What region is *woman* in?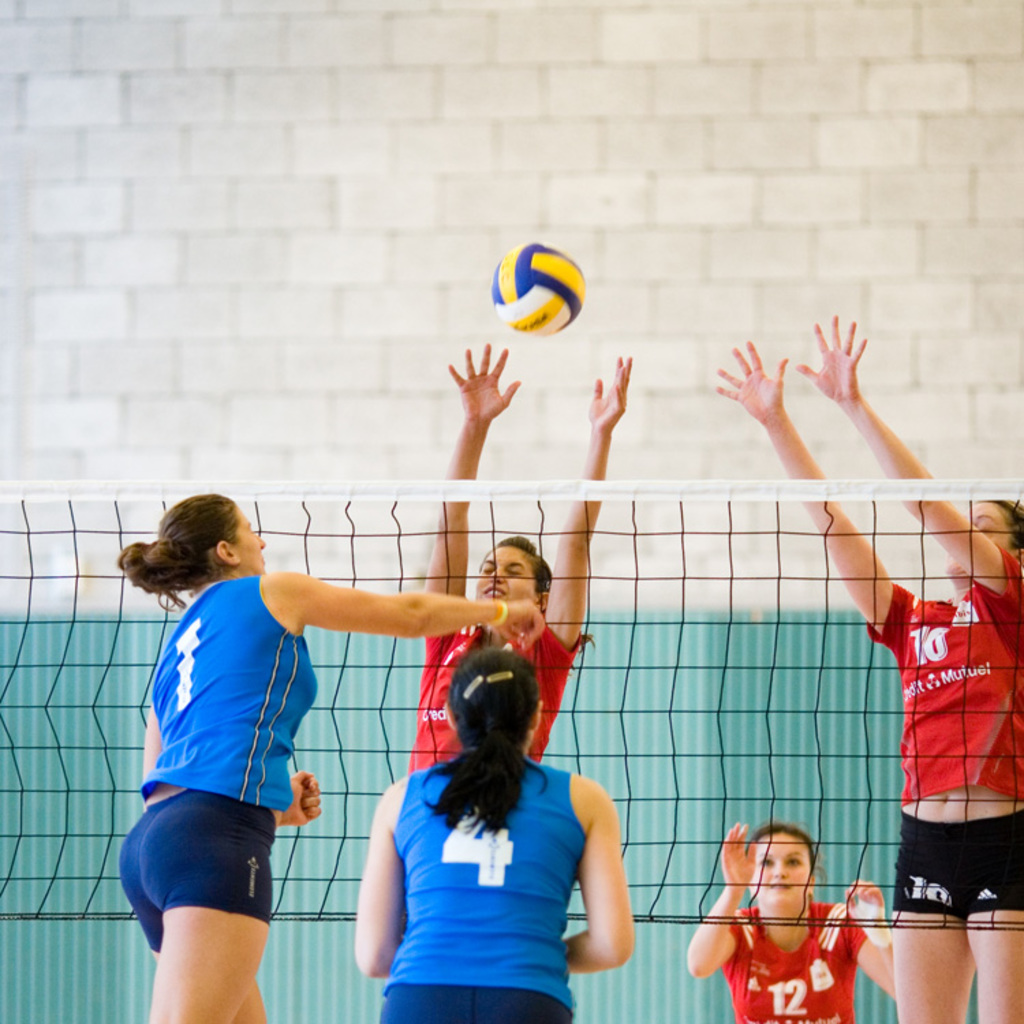
[left=684, top=827, right=896, bottom=1023].
